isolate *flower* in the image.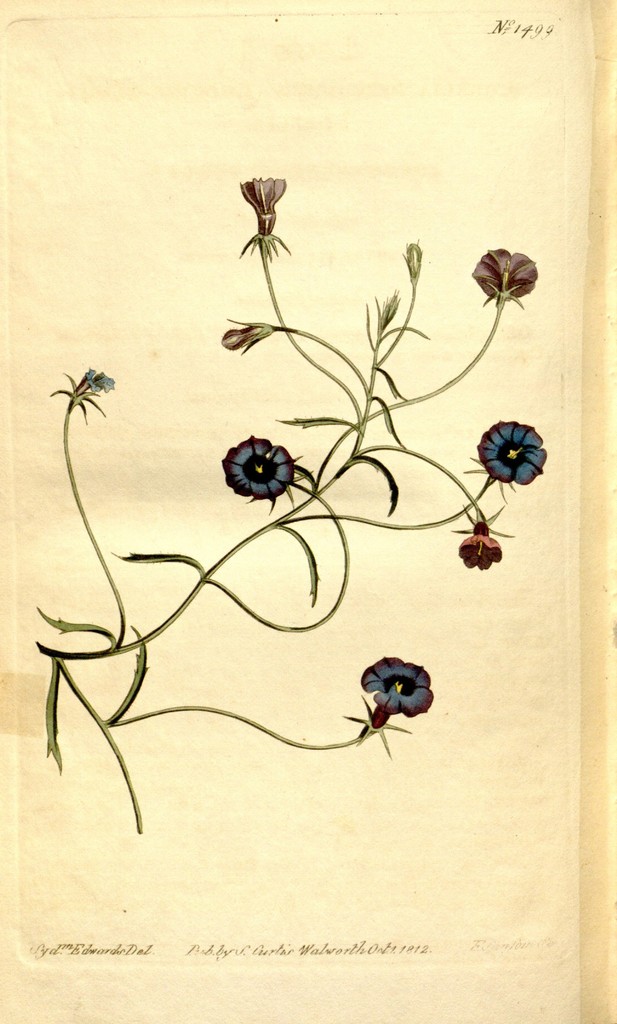
Isolated region: box(360, 655, 441, 740).
